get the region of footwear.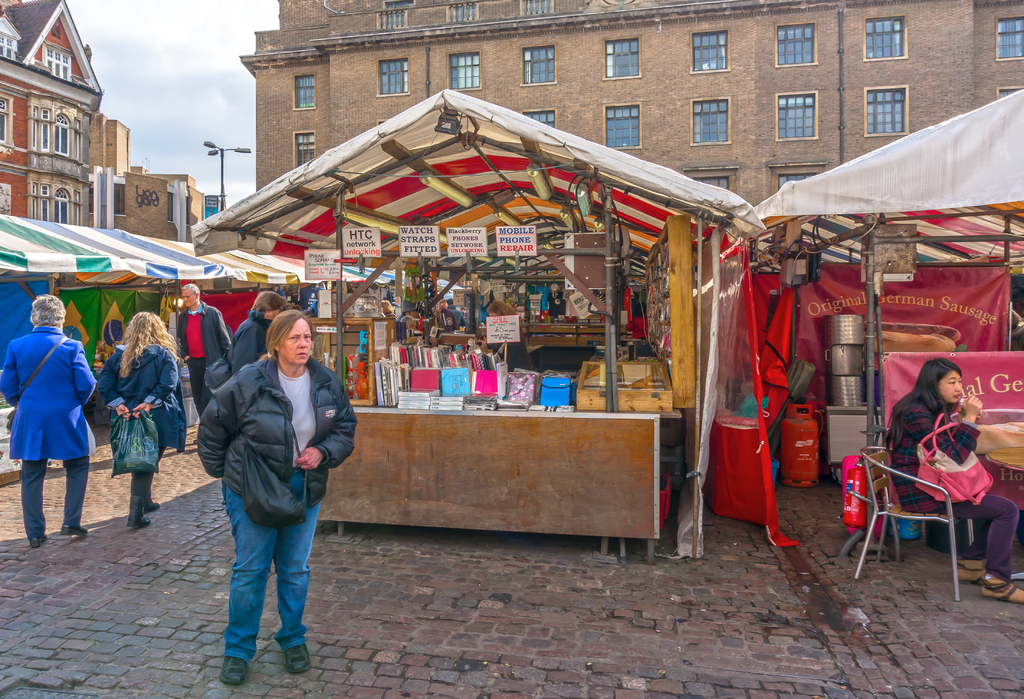
x1=127, y1=496, x2=149, y2=527.
